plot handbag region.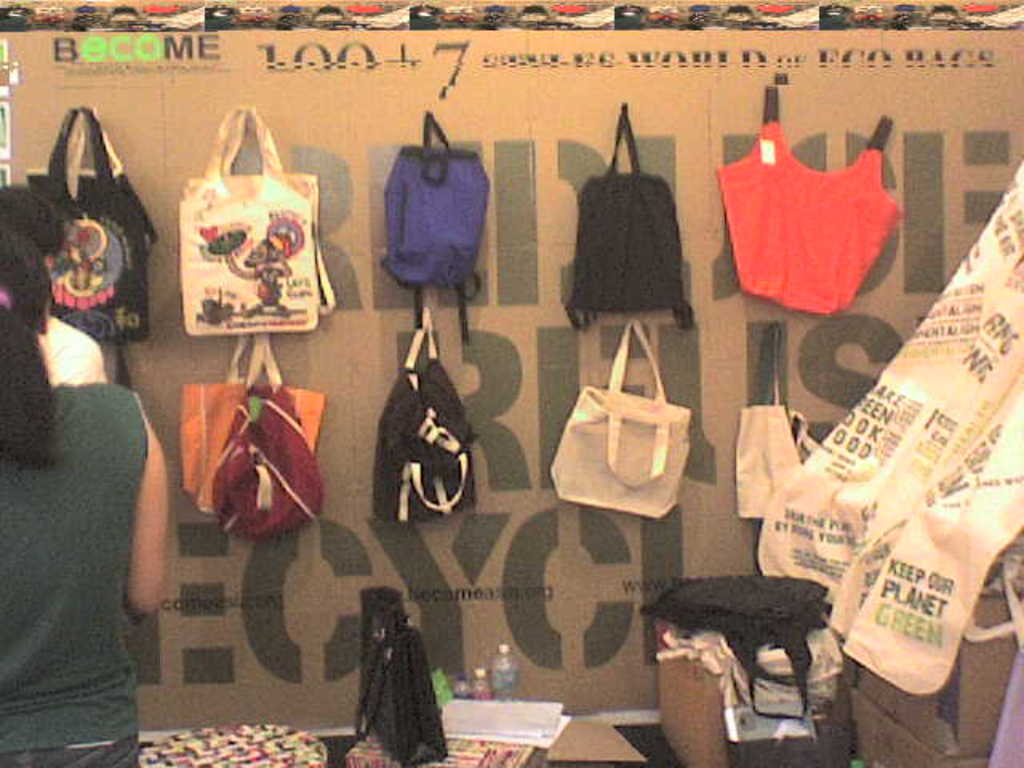
Plotted at {"left": 26, "top": 102, "right": 160, "bottom": 347}.
